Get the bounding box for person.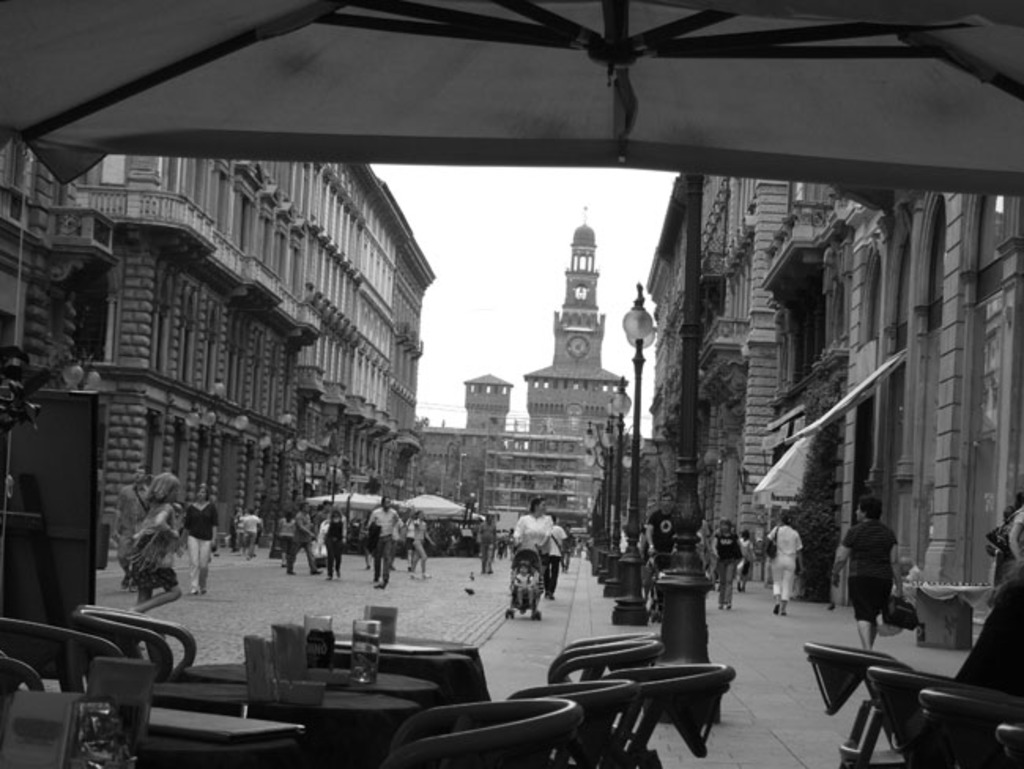
[503,558,537,608].
